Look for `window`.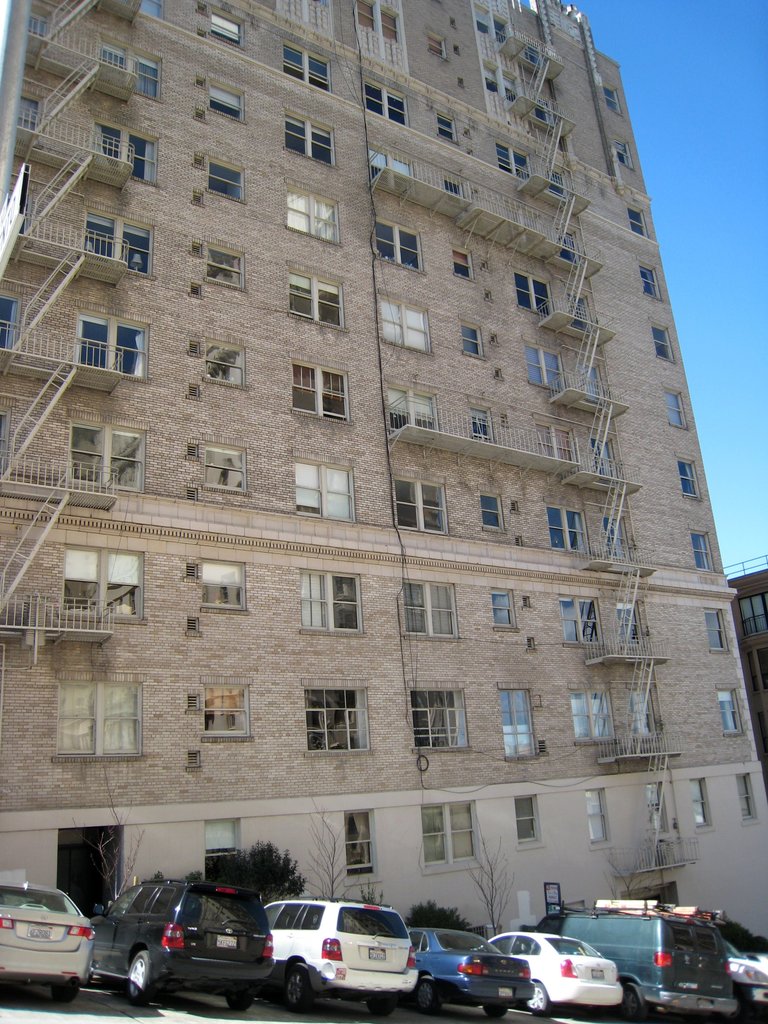
Found: l=0, t=288, r=20, b=348.
